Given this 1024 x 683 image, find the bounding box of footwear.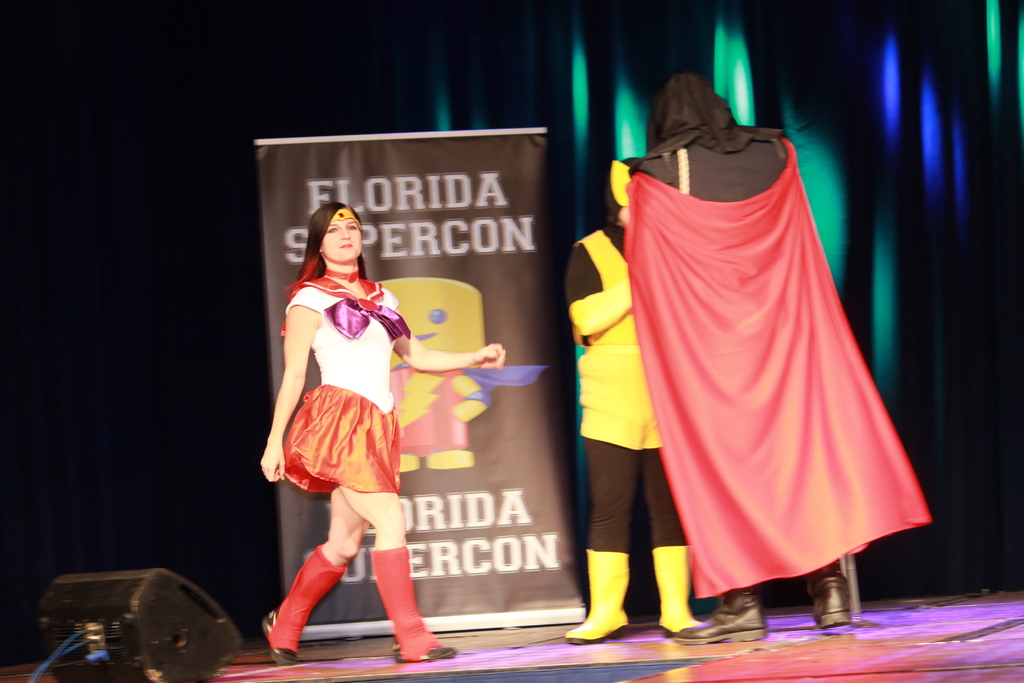
<box>260,541,349,666</box>.
